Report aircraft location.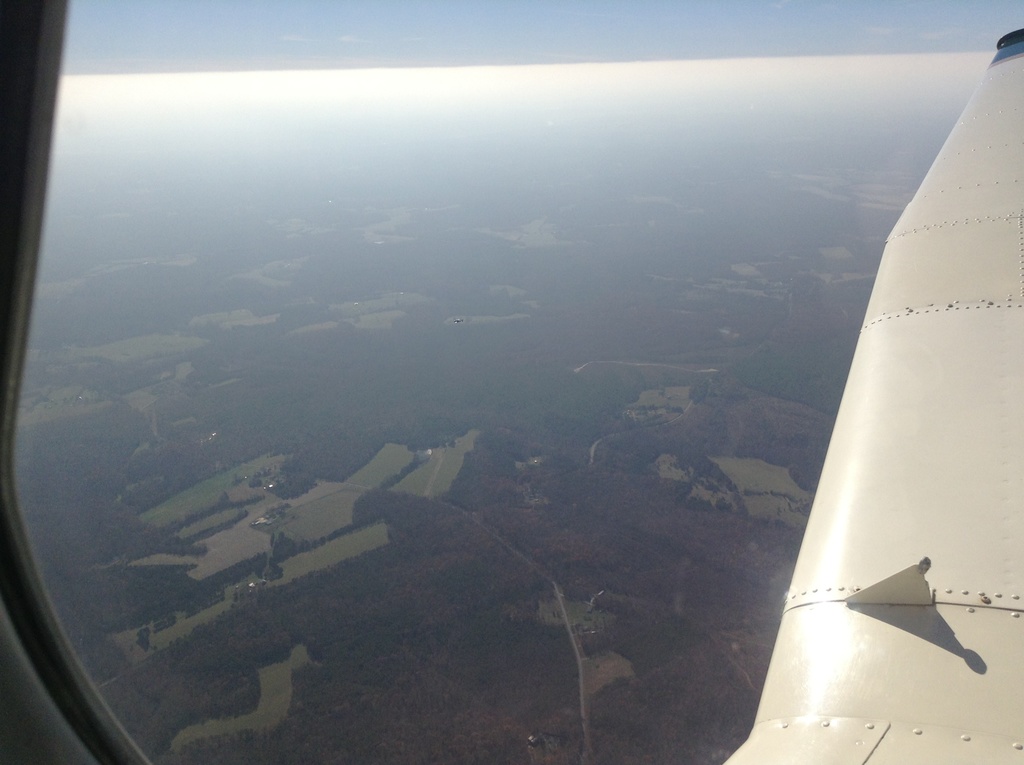
Report: <bbox>0, 0, 1023, 764</bbox>.
